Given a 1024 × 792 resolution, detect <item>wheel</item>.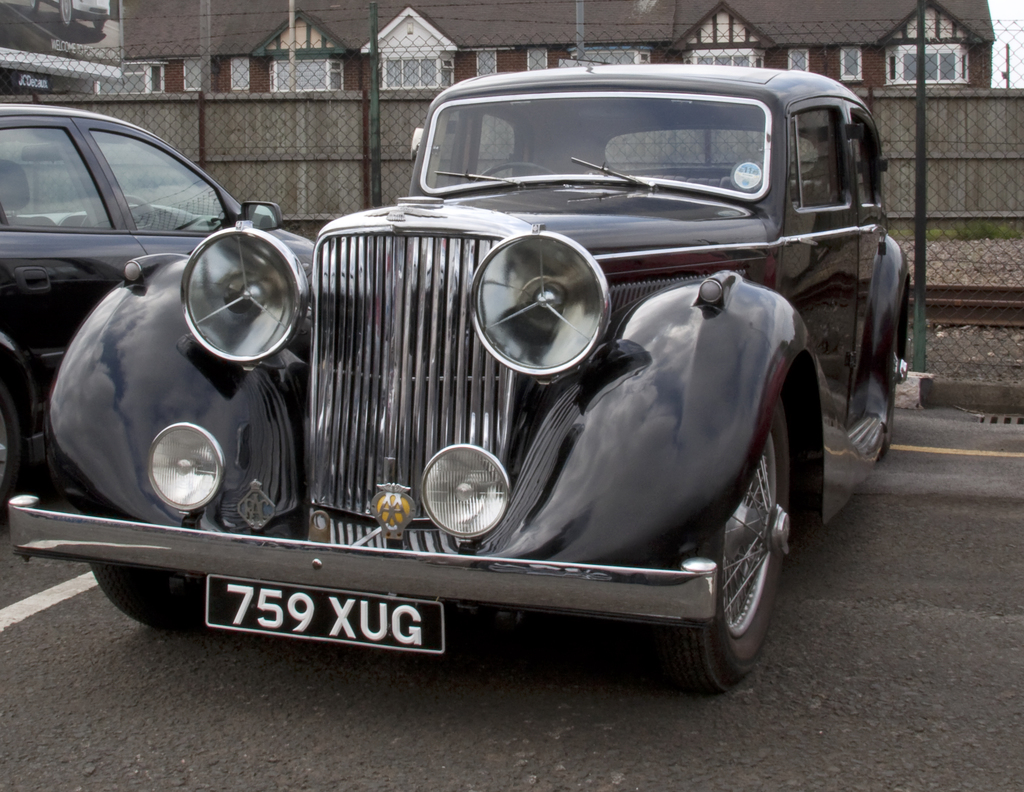
0:380:40:527.
